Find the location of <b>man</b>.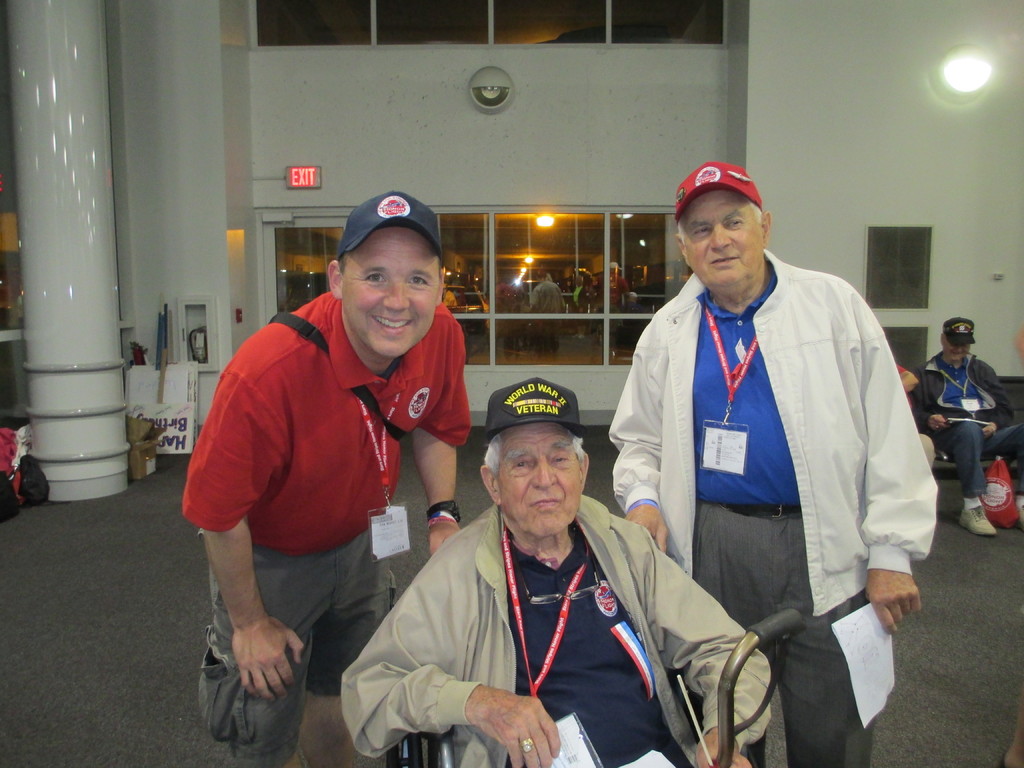
Location: Rect(181, 192, 477, 765).
